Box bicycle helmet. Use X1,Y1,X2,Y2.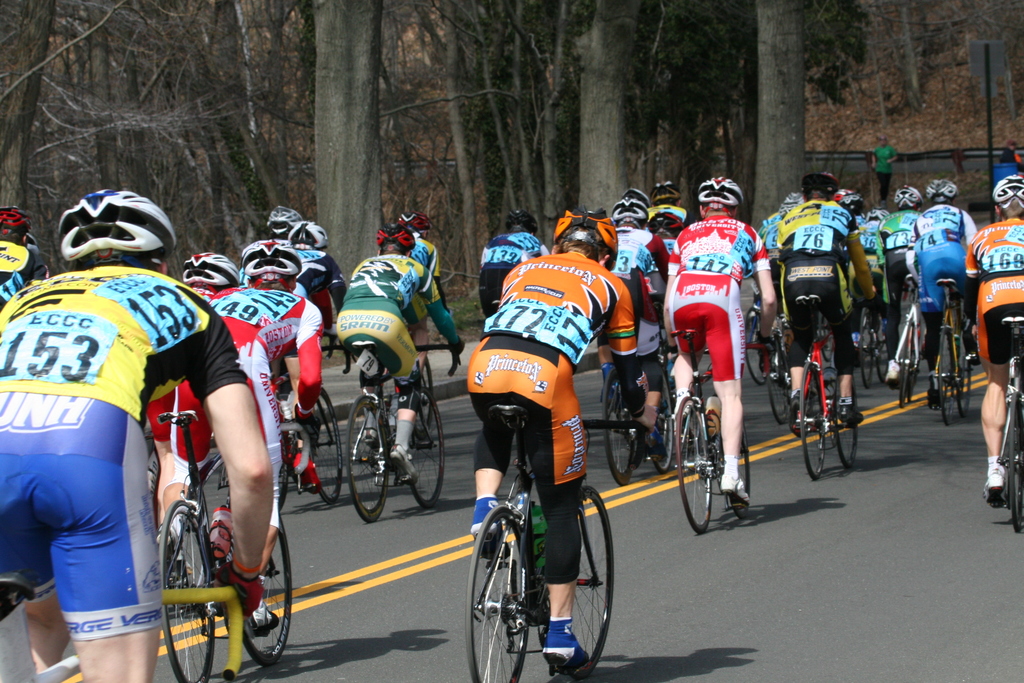
892,183,919,205.
